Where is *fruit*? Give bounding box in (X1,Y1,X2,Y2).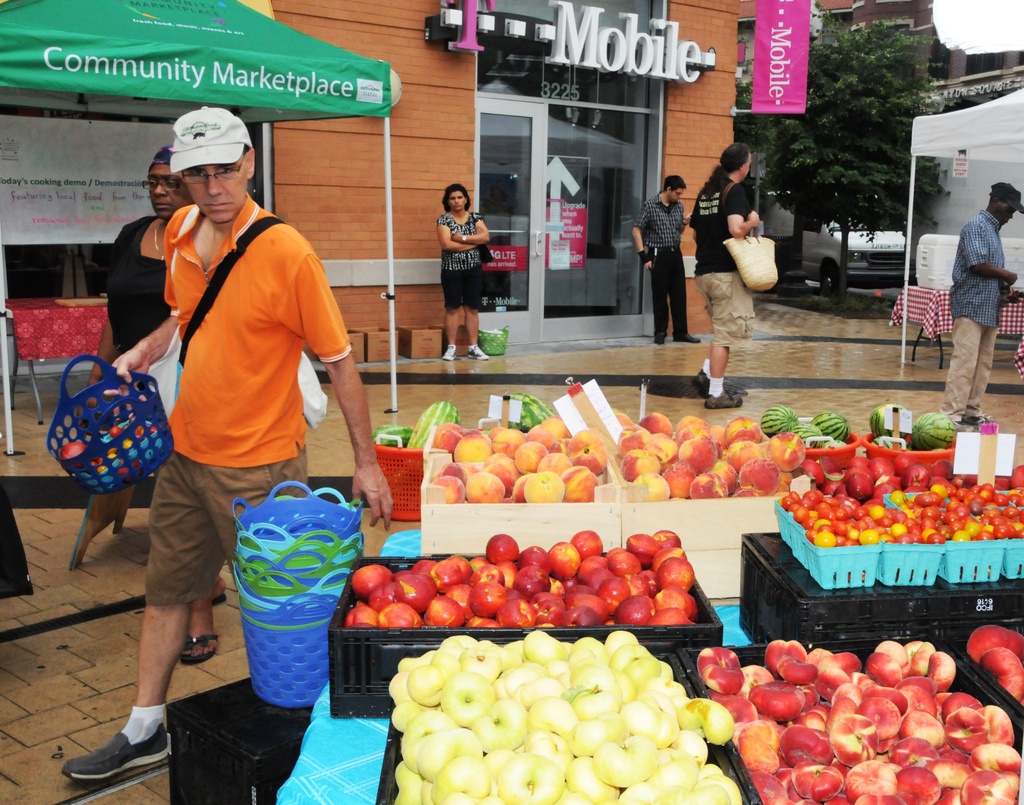
(980,649,1023,703).
